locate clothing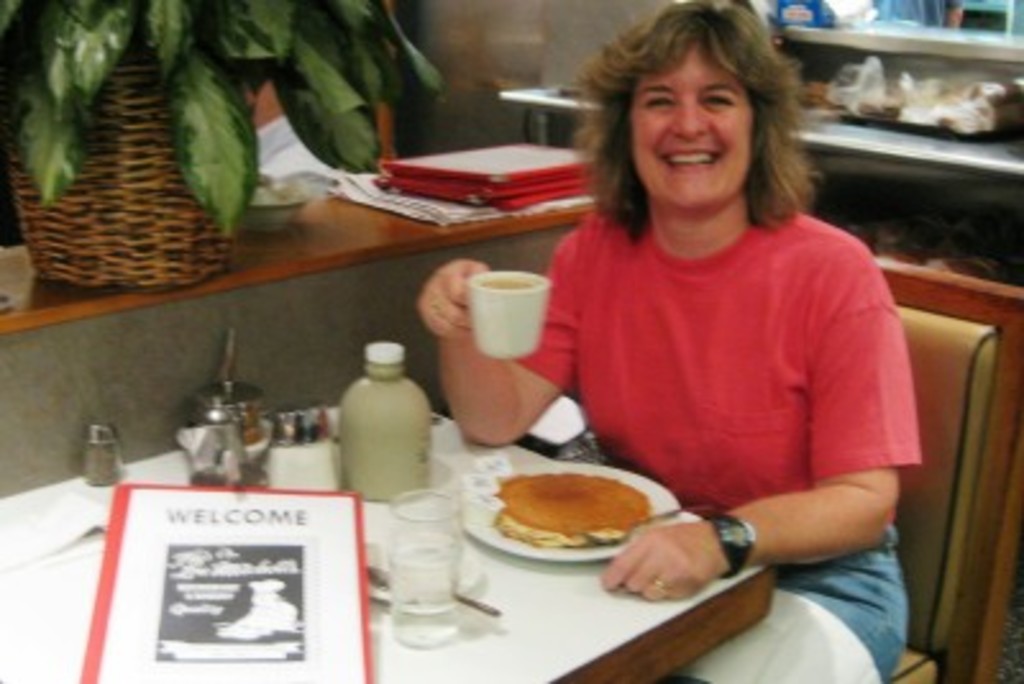
bbox=[512, 177, 929, 681]
